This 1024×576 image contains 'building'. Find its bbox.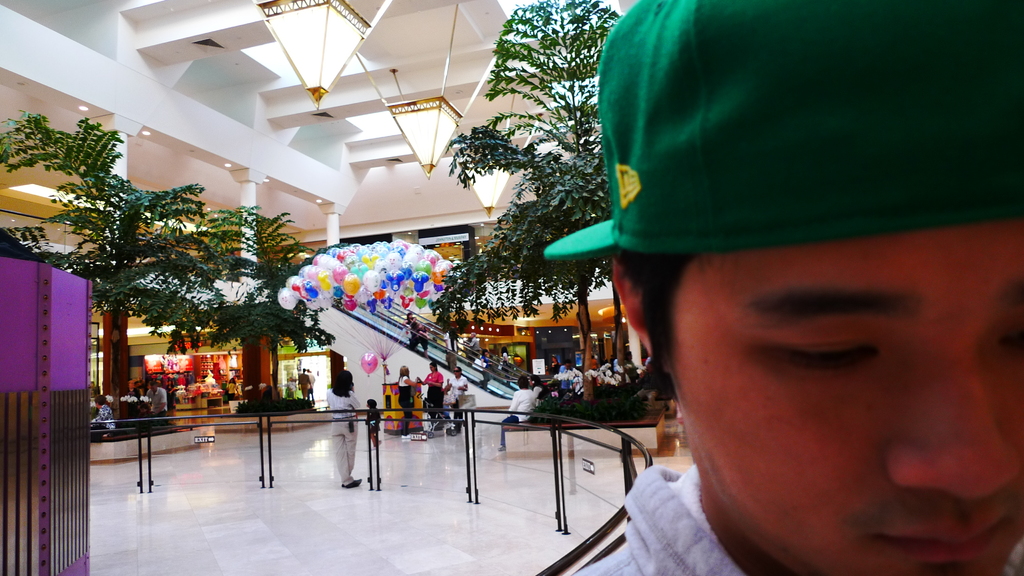
(0, 0, 636, 575).
